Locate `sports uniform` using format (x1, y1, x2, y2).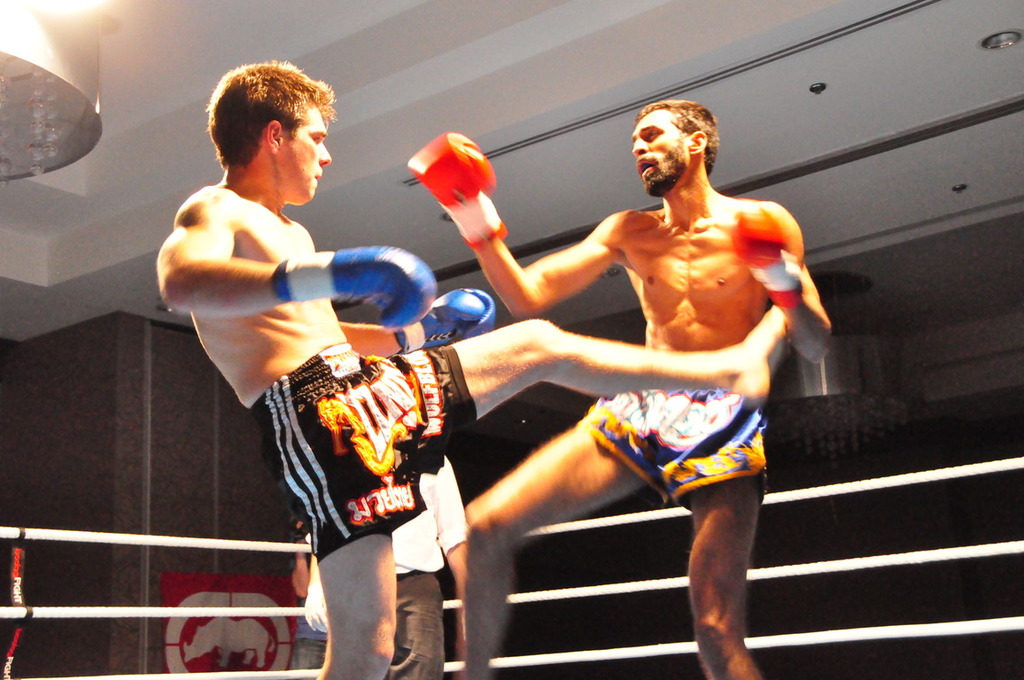
(246, 245, 493, 561).
